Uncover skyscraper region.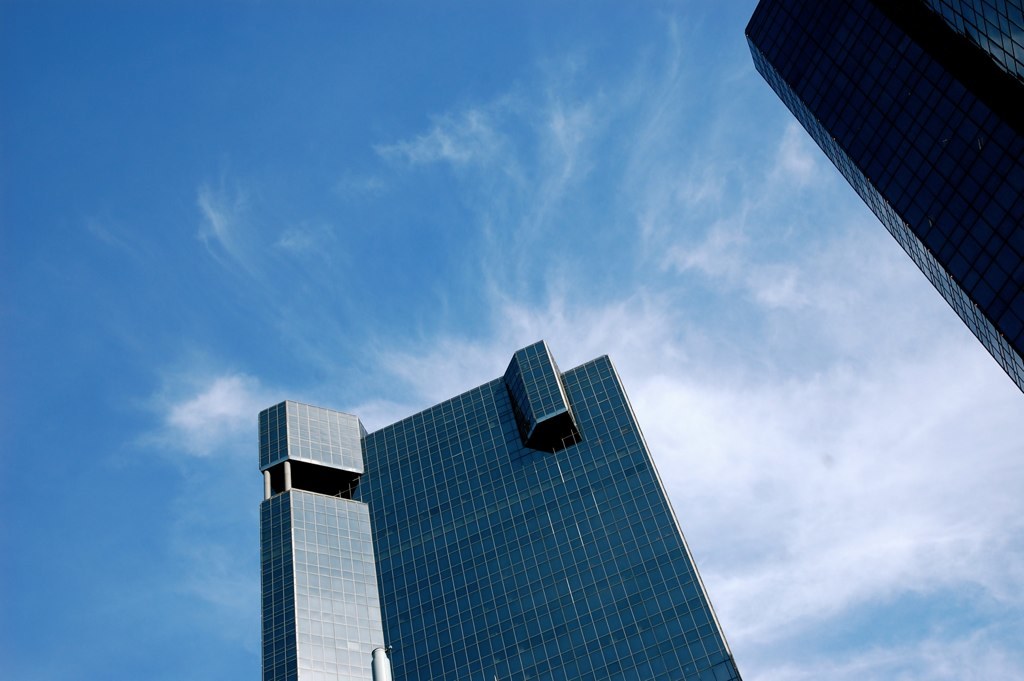
Uncovered: left=252, top=336, right=743, bottom=680.
